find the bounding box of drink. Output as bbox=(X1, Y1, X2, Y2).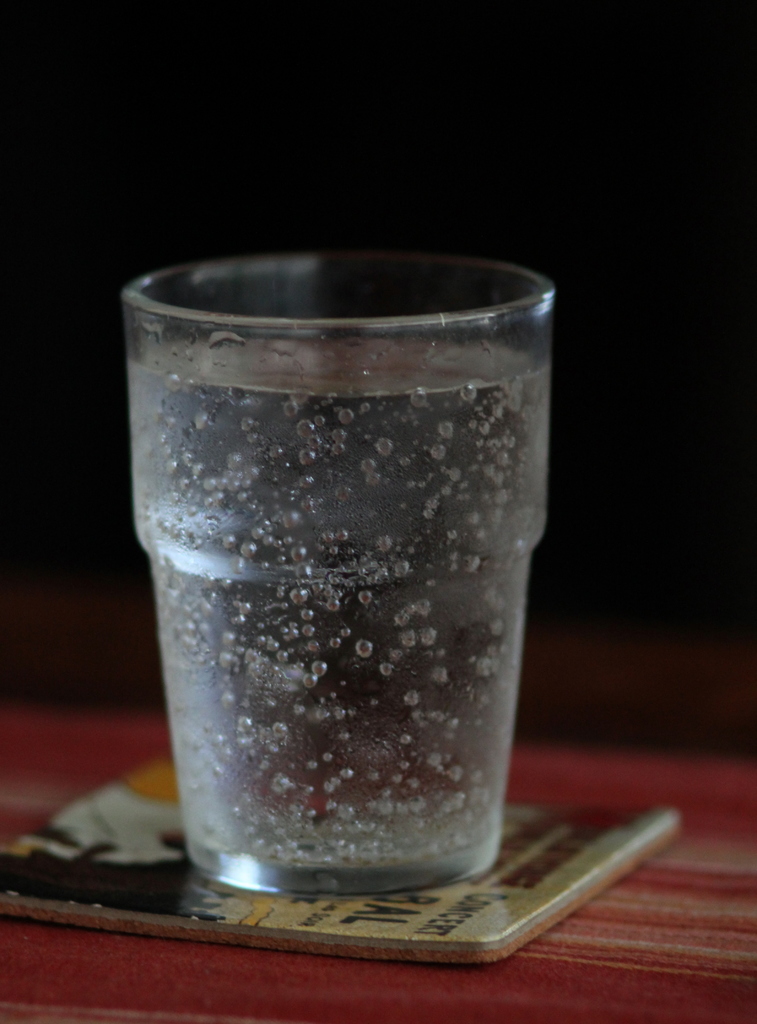
bbox=(124, 338, 554, 867).
